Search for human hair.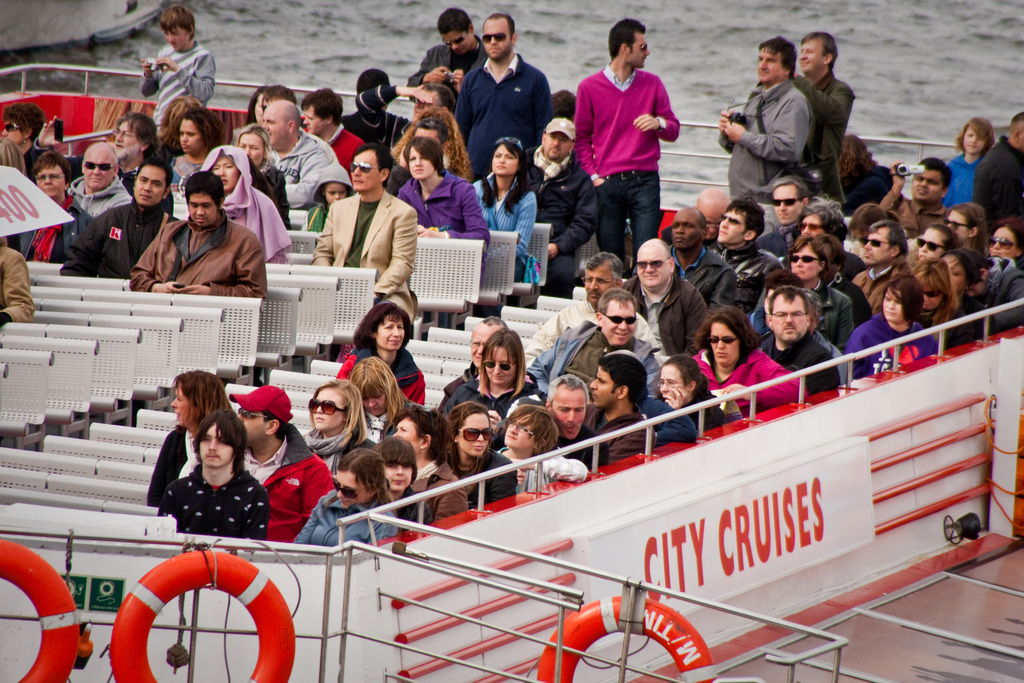
Found at locate(356, 69, 390, 92).
